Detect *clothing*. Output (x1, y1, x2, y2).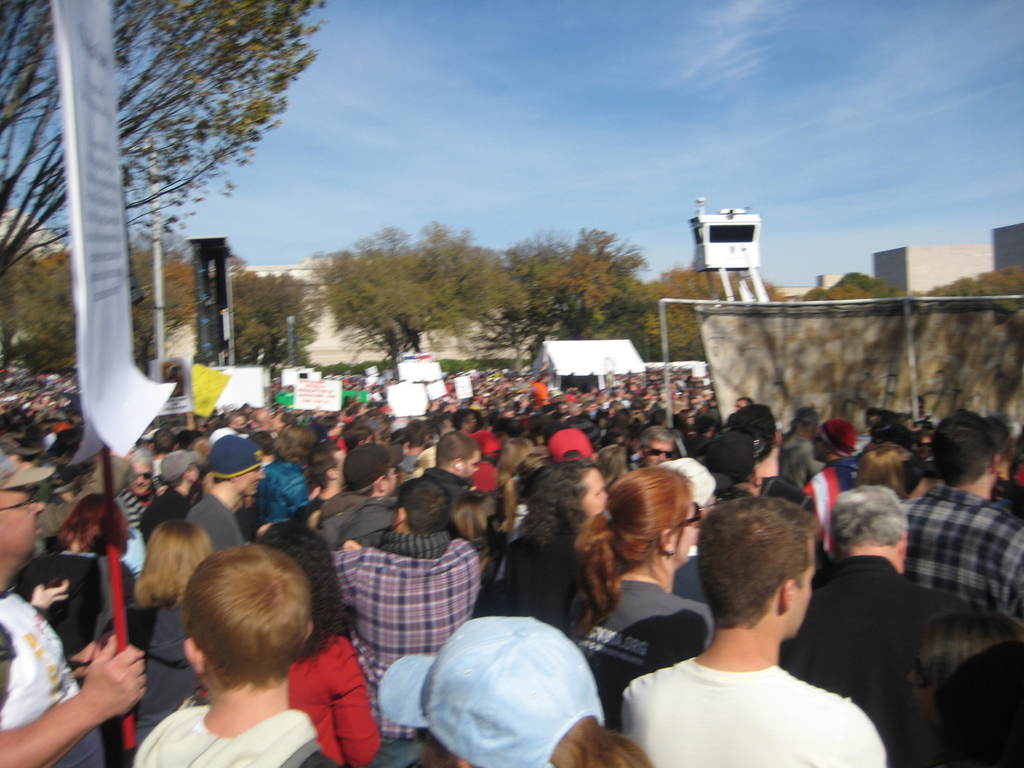
(326, 529, 498, 761).
